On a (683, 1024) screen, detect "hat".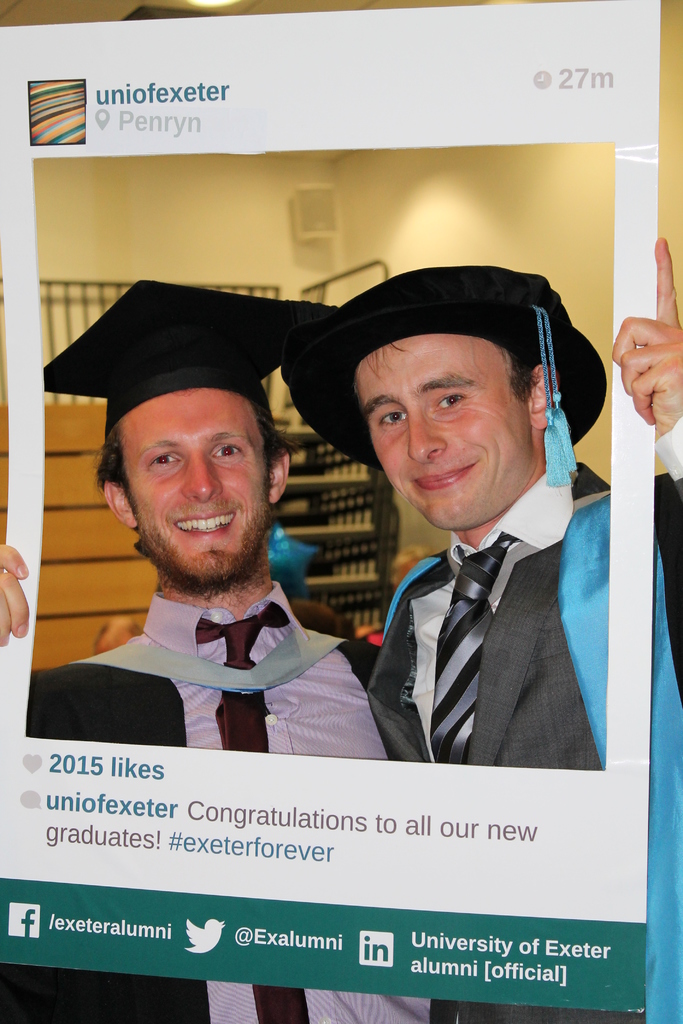
region(279, 265, 609, 484).
